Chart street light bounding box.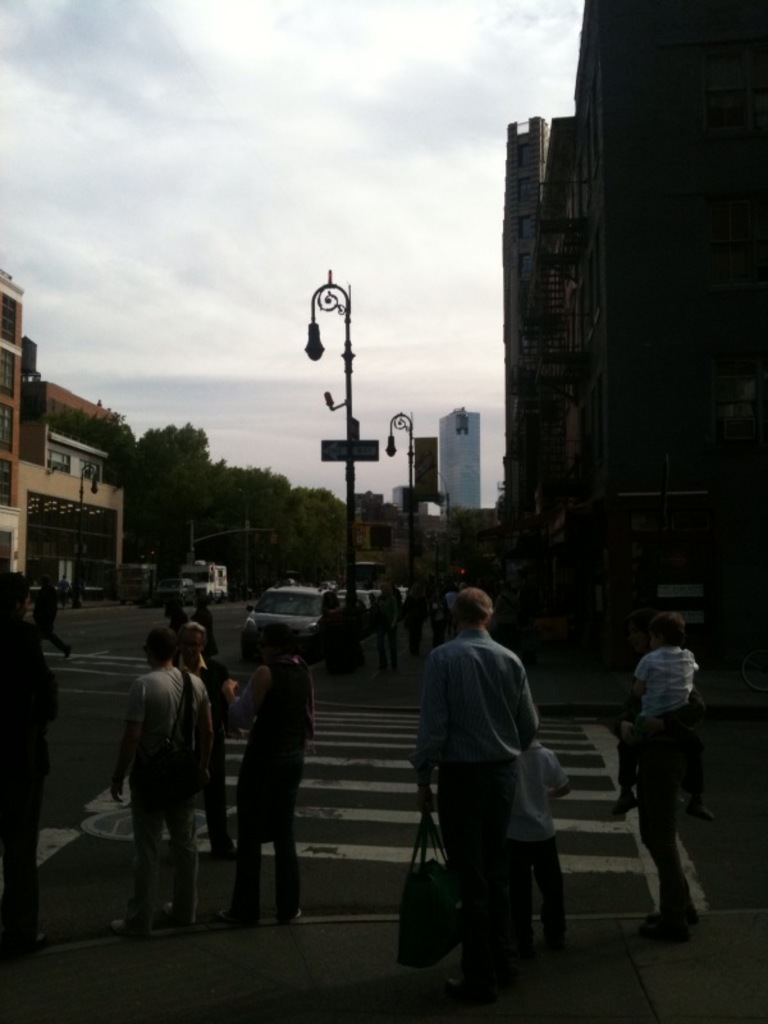
Charted: (left=383, top=410, right=421, bottom=631).
